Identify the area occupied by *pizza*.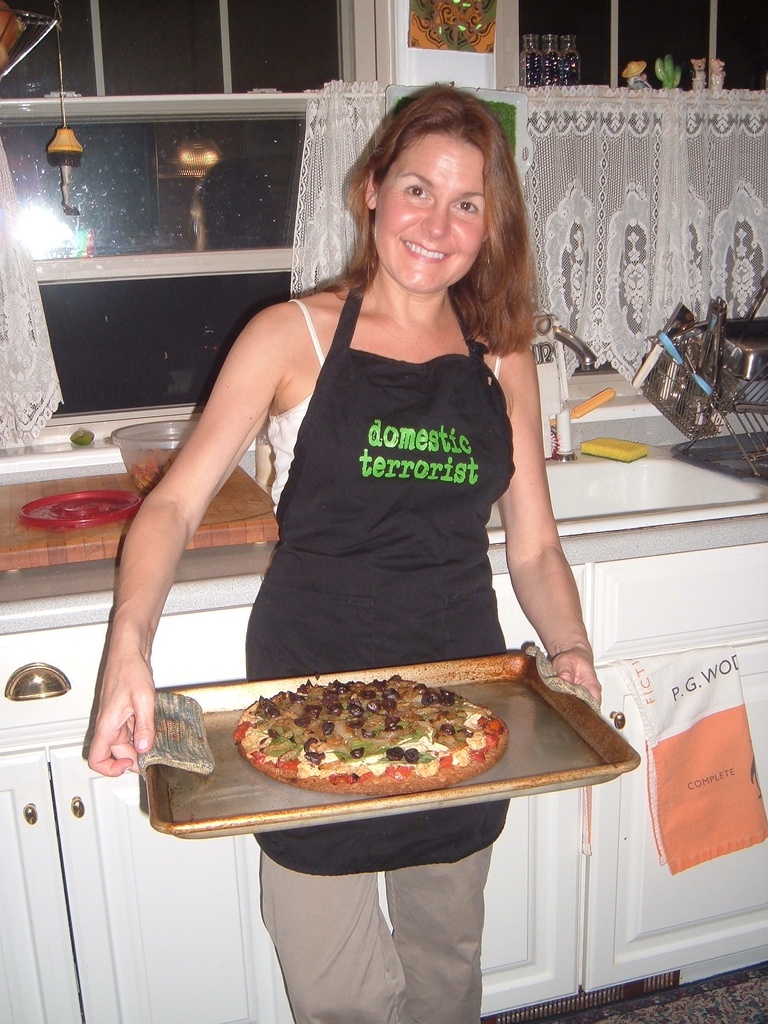
Area: pyautogui.locateOnScreen(237, 668, 517, 799).
